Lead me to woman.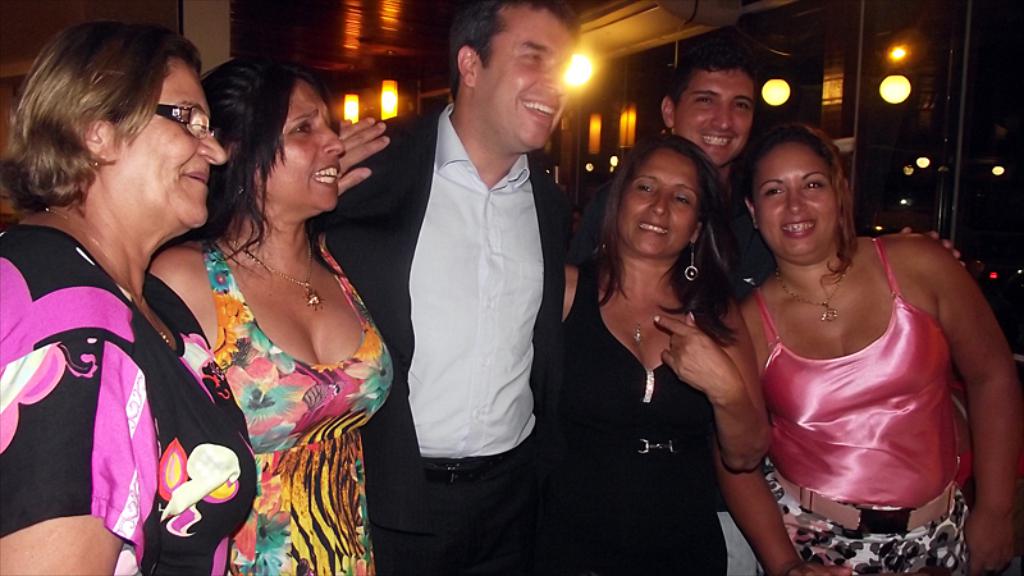
Lead to locate(0, 5, 261, 575).
